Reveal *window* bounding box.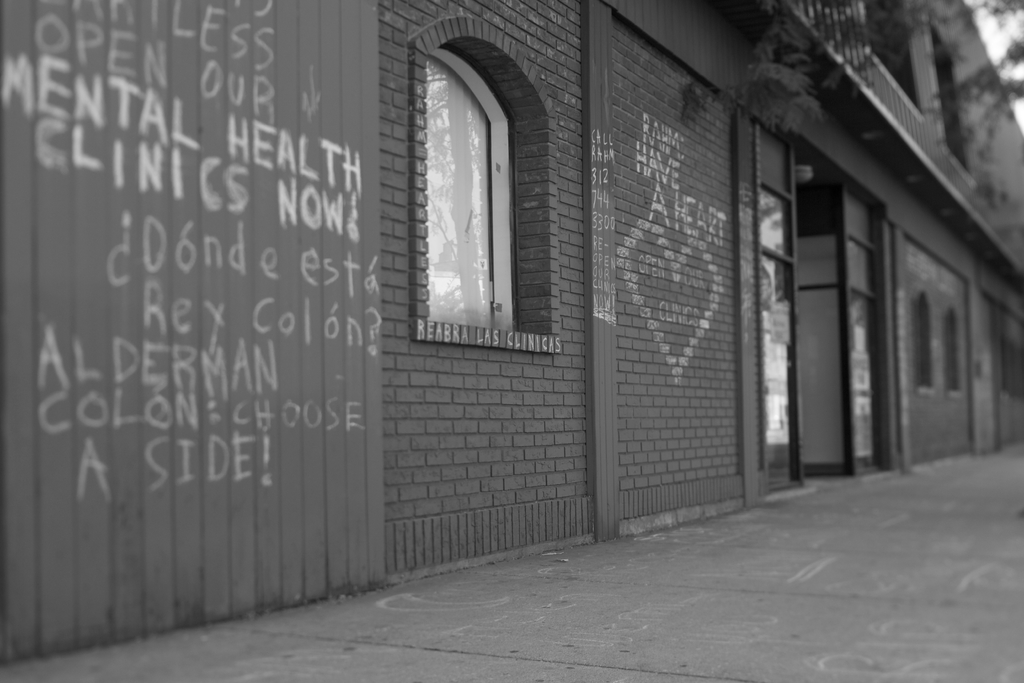
Revealed: Rect(406, 26, 545, 359).
